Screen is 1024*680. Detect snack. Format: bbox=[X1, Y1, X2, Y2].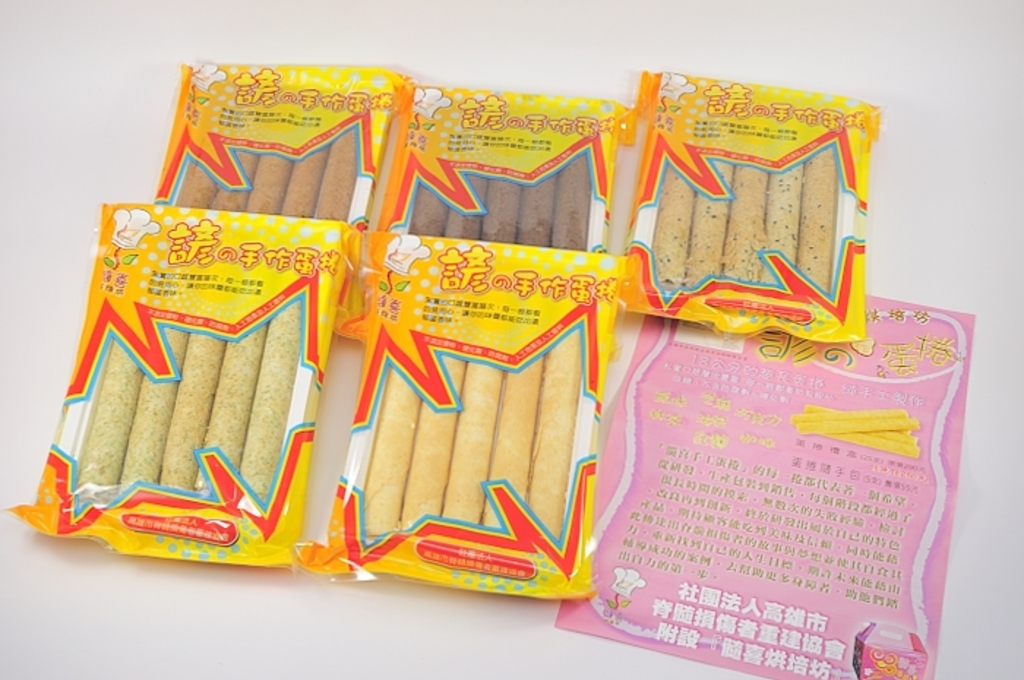
bbox=[75, 301, 303, 509].
